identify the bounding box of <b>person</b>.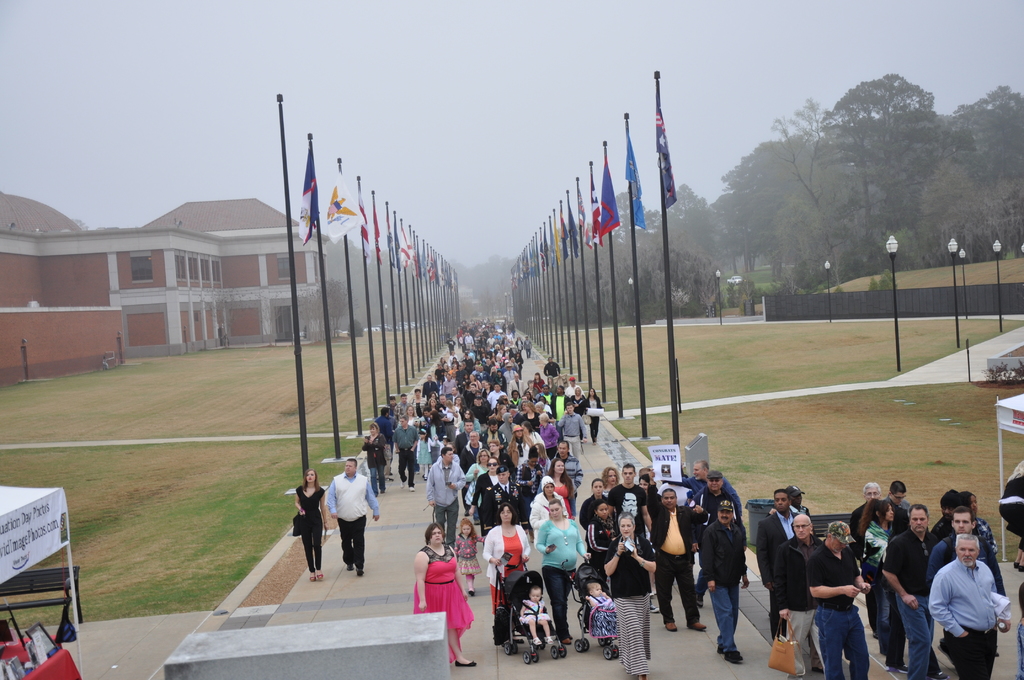
x1=806 y1=520 x2=873 y2=679.
